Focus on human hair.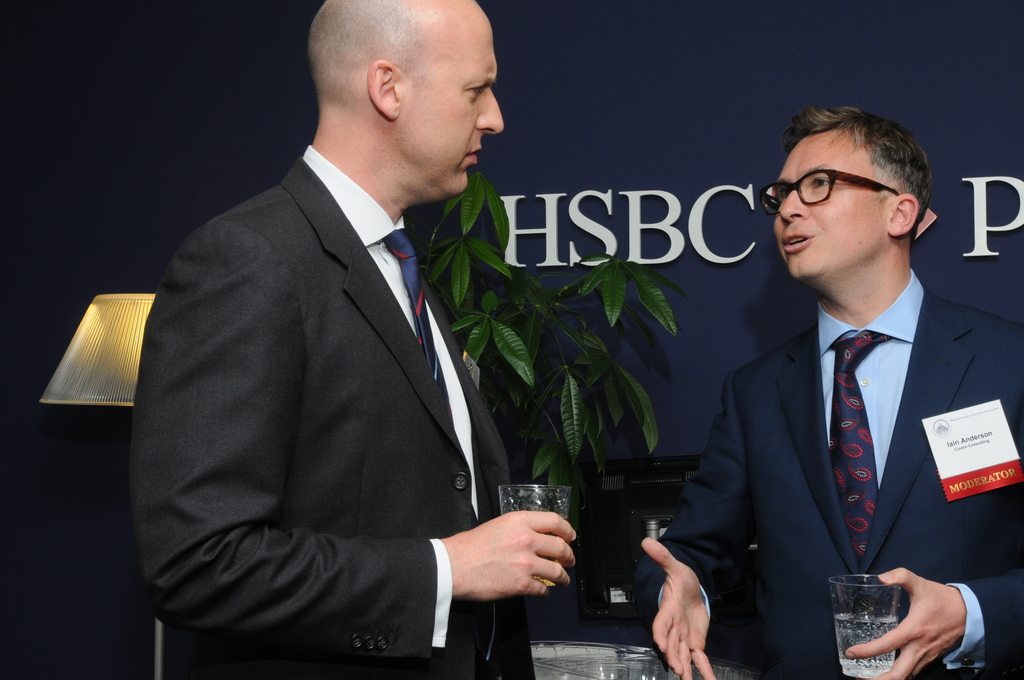
Focused at 773 97 939 249.
